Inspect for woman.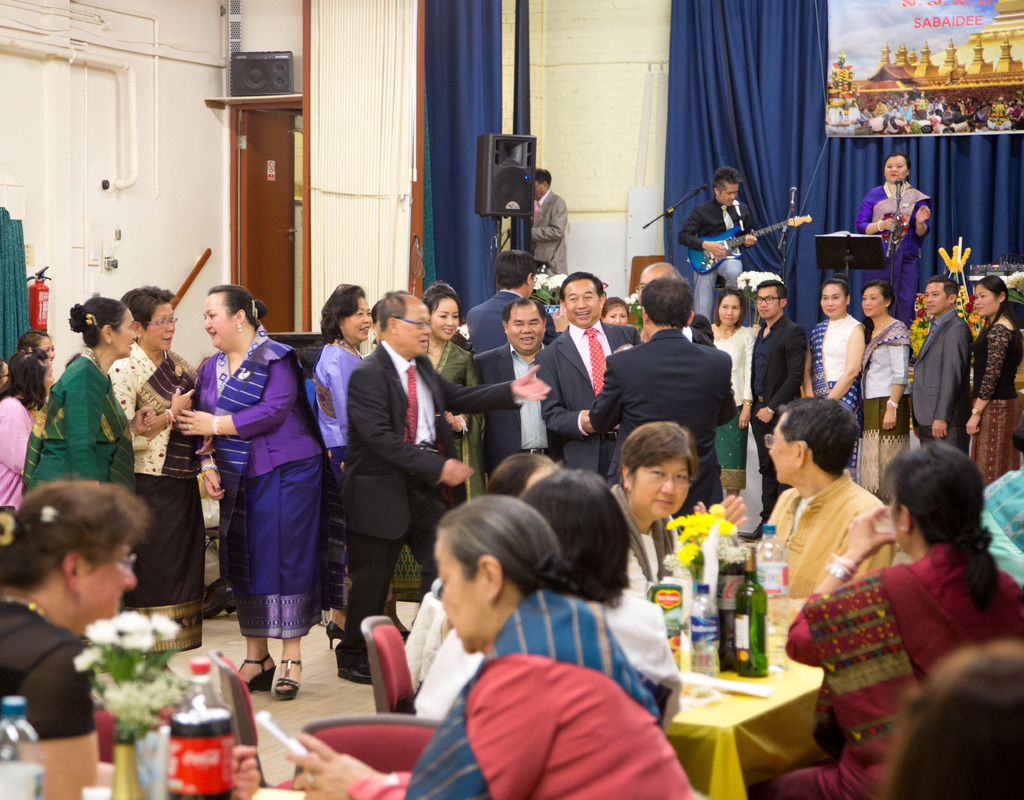
Inspection: select_region(18, 295, 158, 502).
